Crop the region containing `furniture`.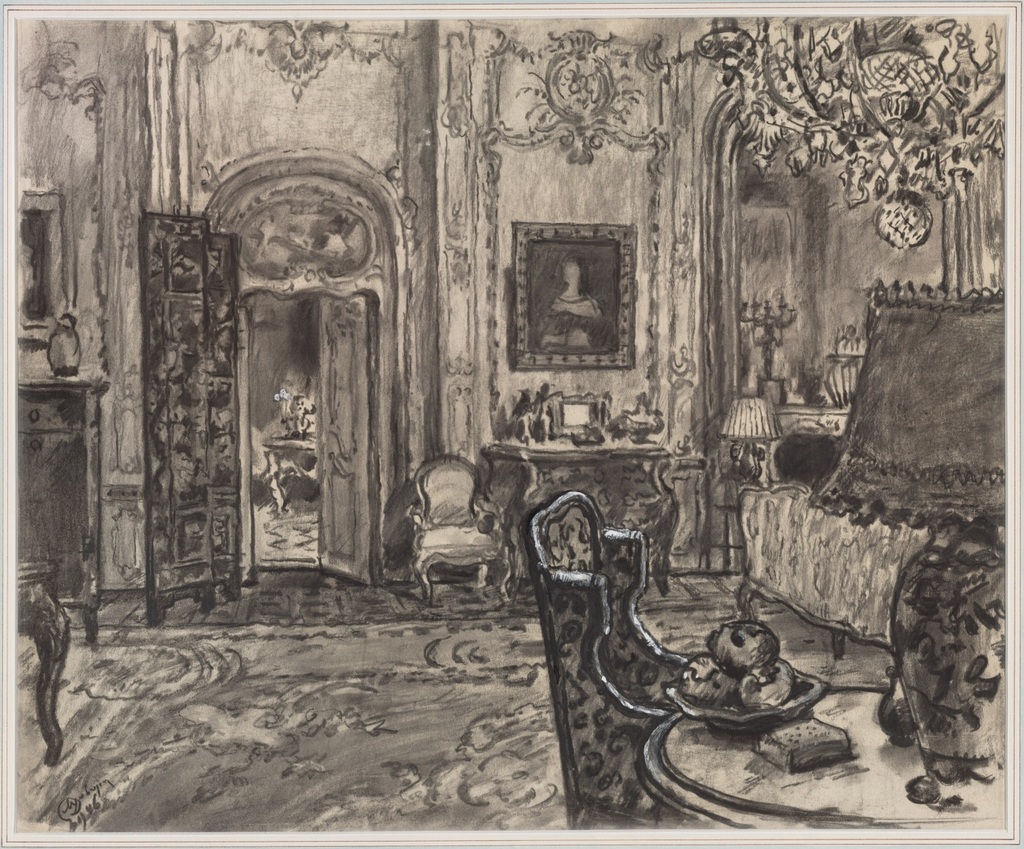
Crop region: BBox(409, 456, 508, 610).
